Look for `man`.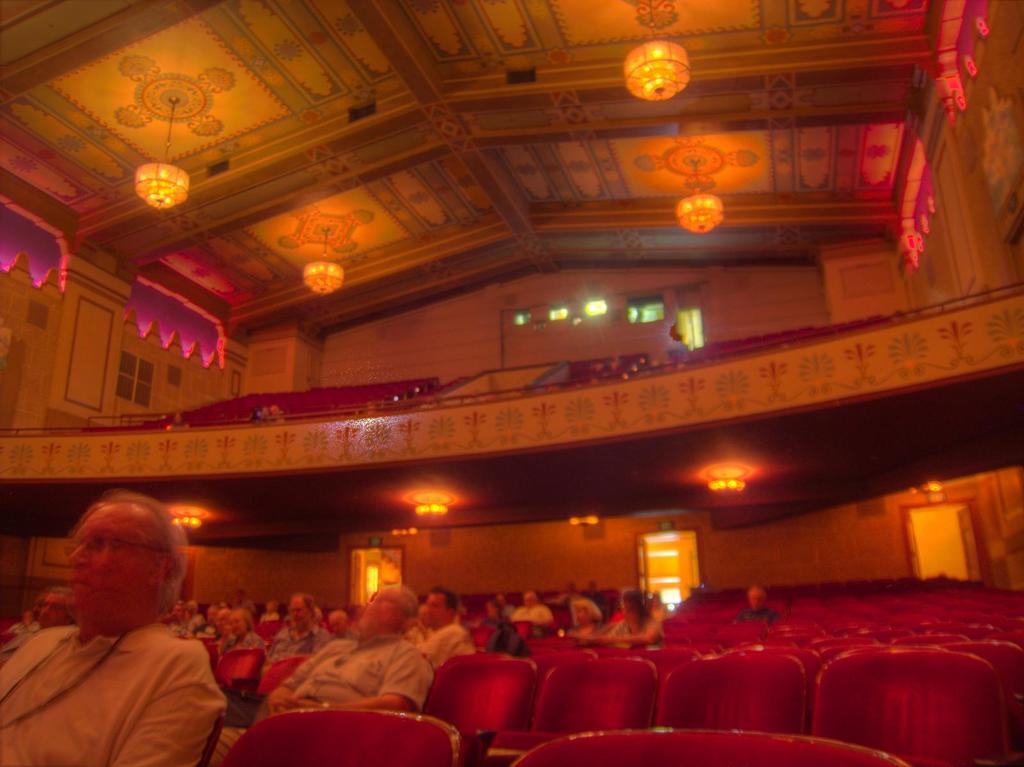
Found: [269, 594, 328, 658].
